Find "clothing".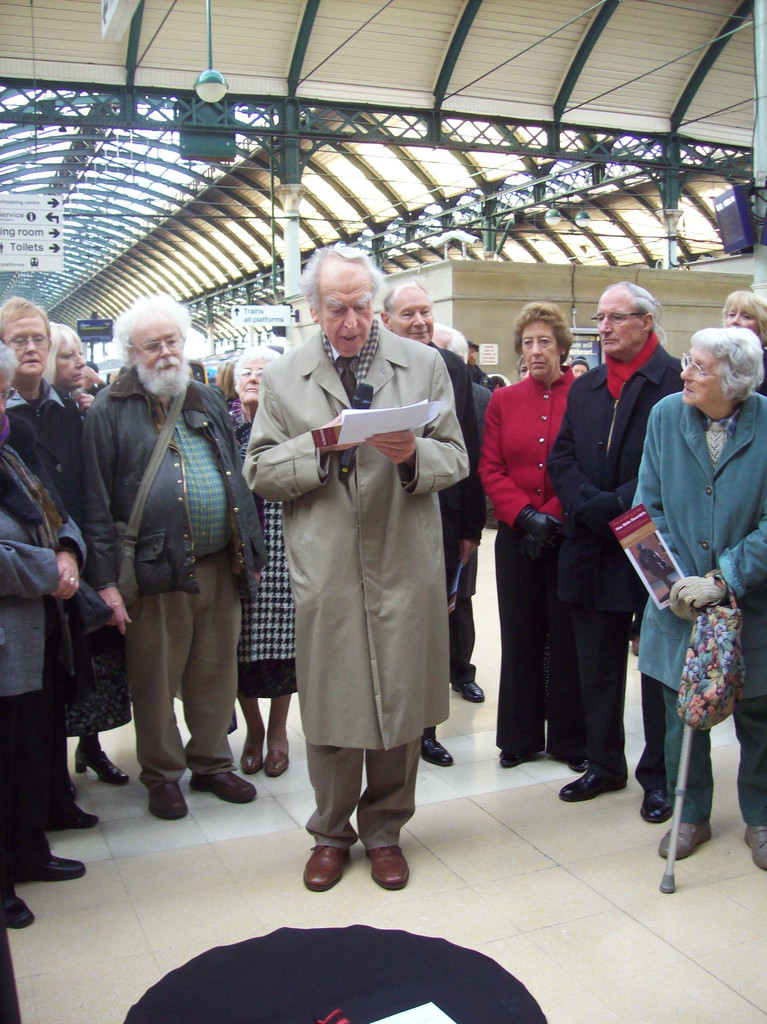
bbox(477, 376, 586, 748).
